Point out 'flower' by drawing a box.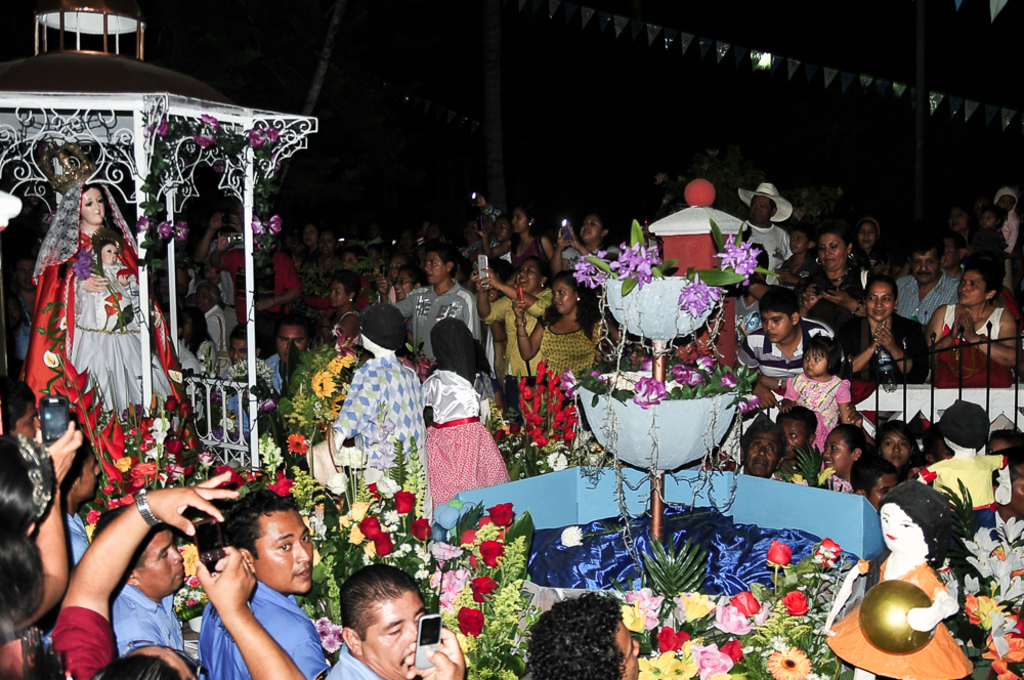
crop(634, 377, 668, 406).
